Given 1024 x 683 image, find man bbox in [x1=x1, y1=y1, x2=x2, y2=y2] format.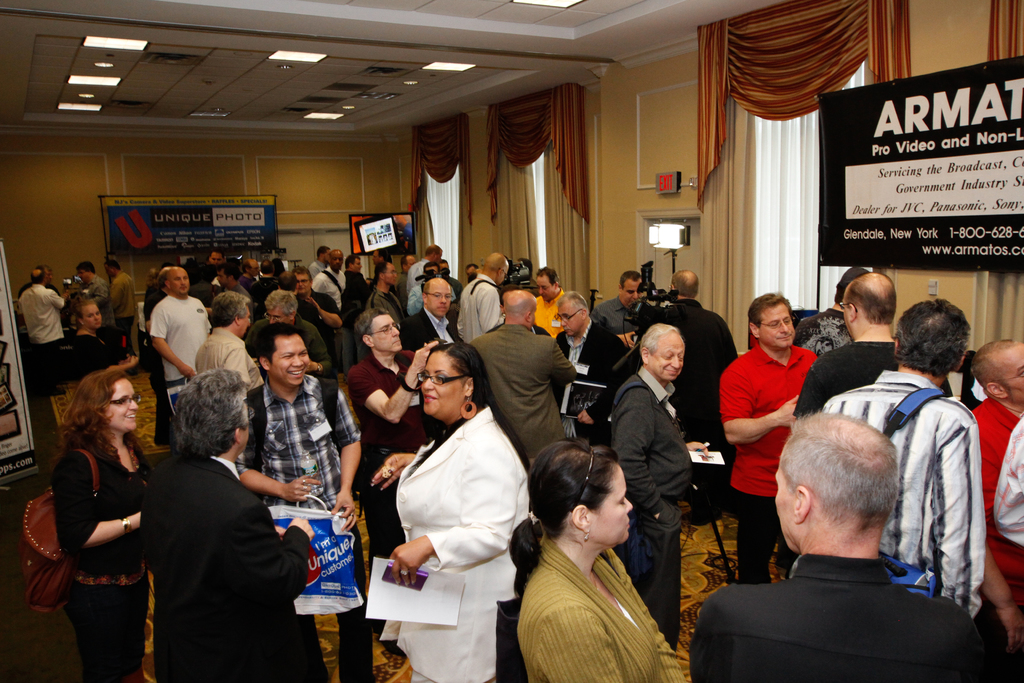
[x1=395, y1=282, x2=459, y2=337].
